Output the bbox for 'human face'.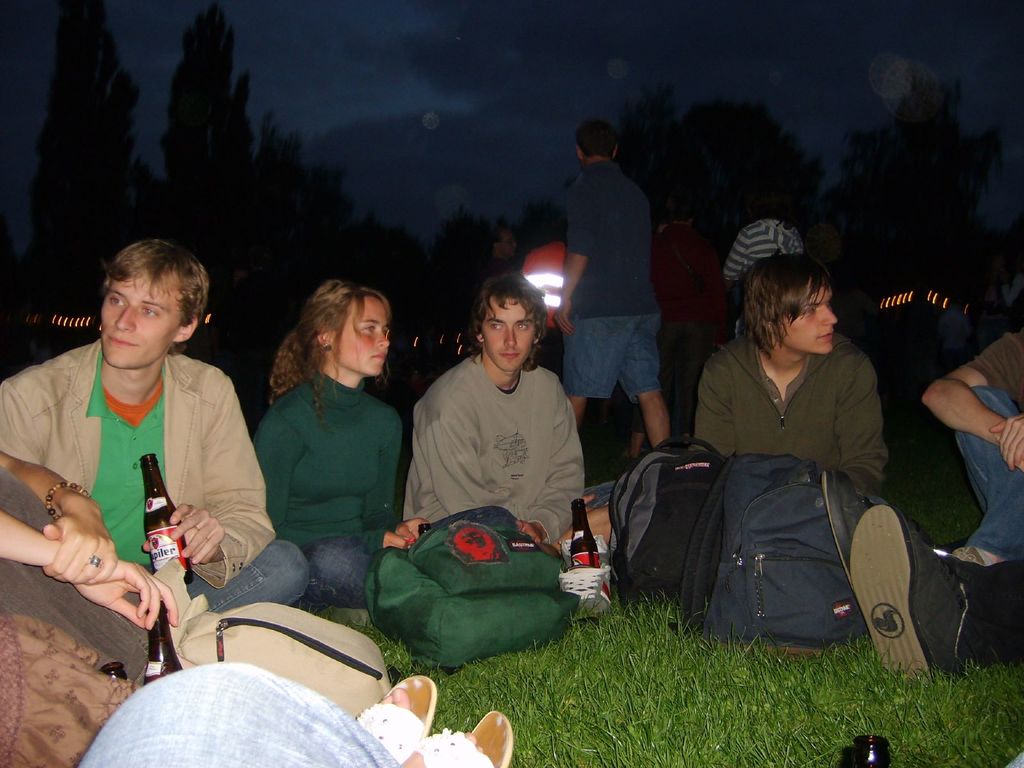
(785,287,836,359).
